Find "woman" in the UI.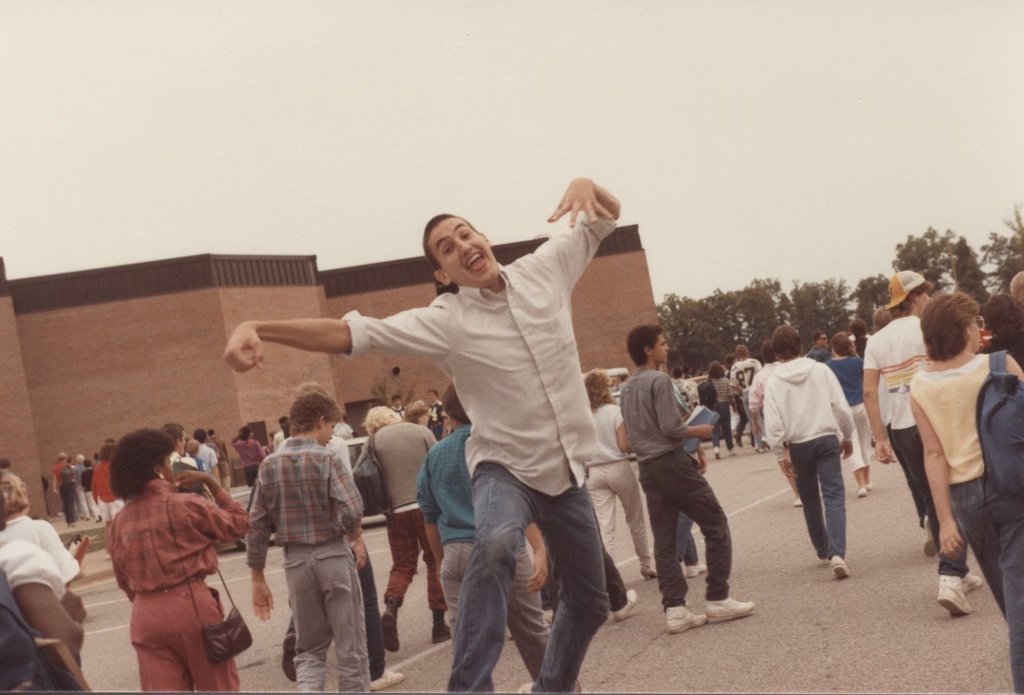
UI element at select_region(90, 421, 250, 691).
